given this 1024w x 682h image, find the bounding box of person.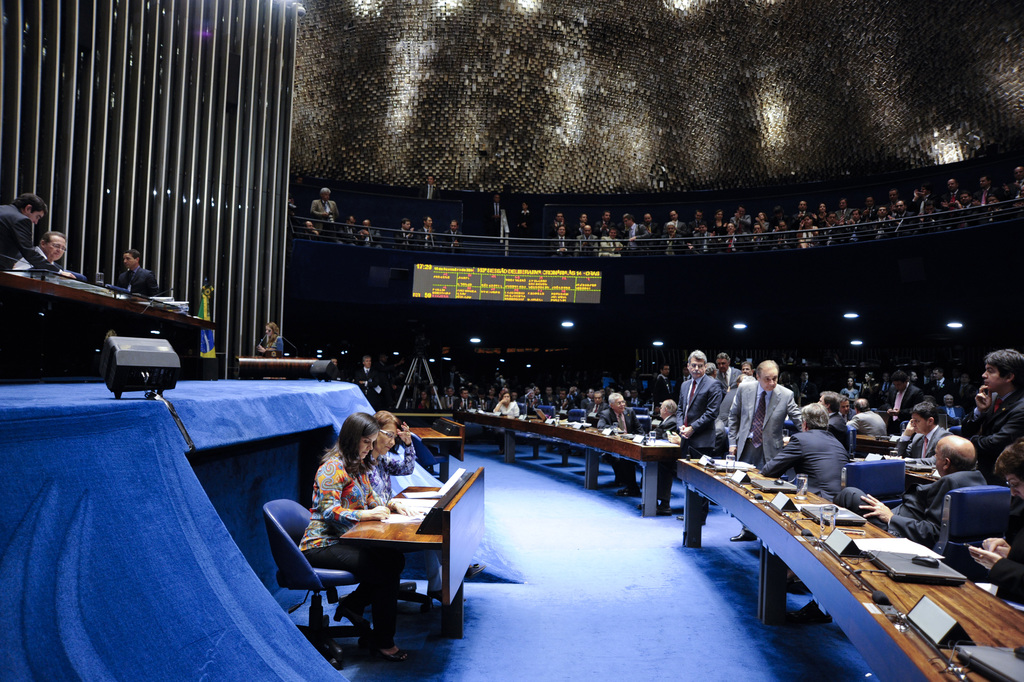
<bbox>959, 350, 1023, 485</bbox>.
